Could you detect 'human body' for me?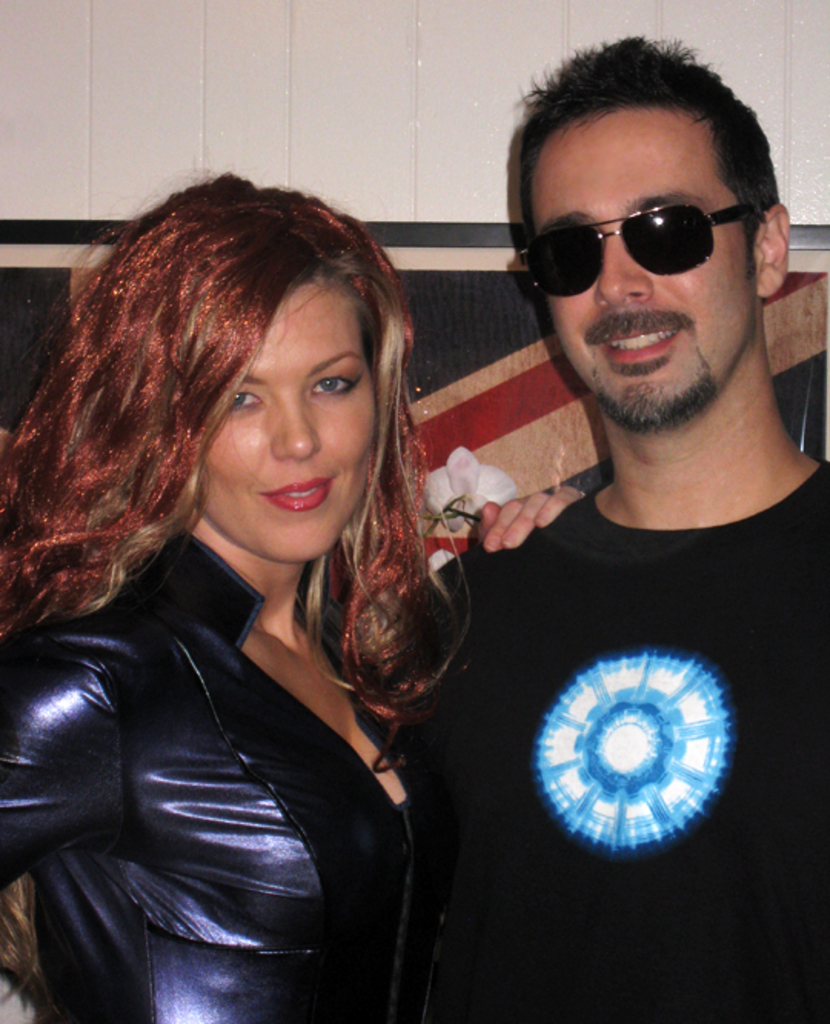
Detection result: <region>8, 188, 533, 1023</region>.
